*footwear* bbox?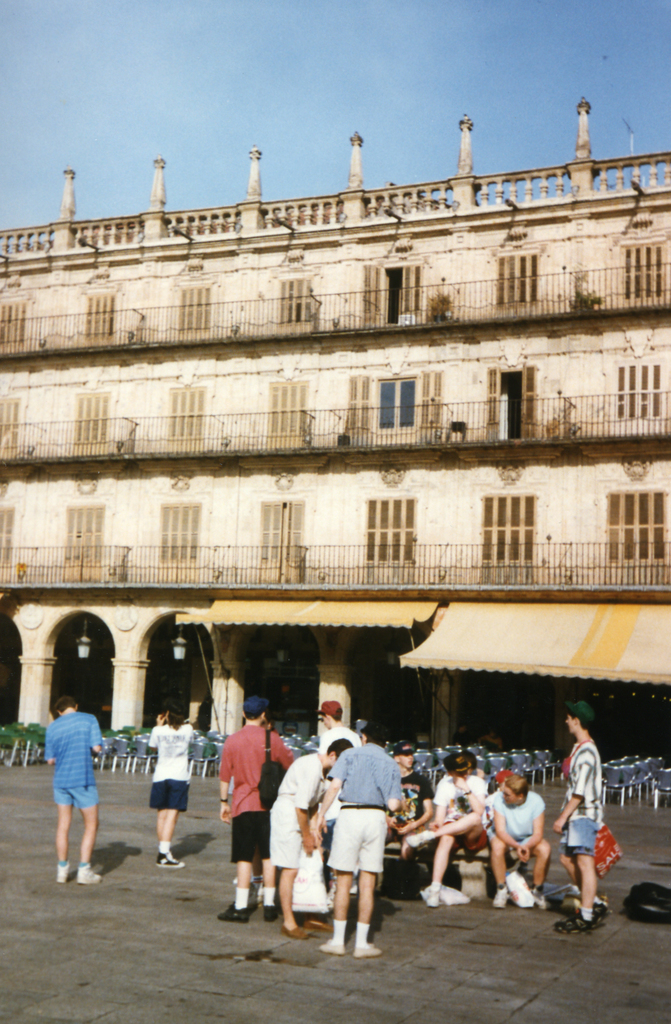
(x1=318, y1=936, x2=344, y2=954)
